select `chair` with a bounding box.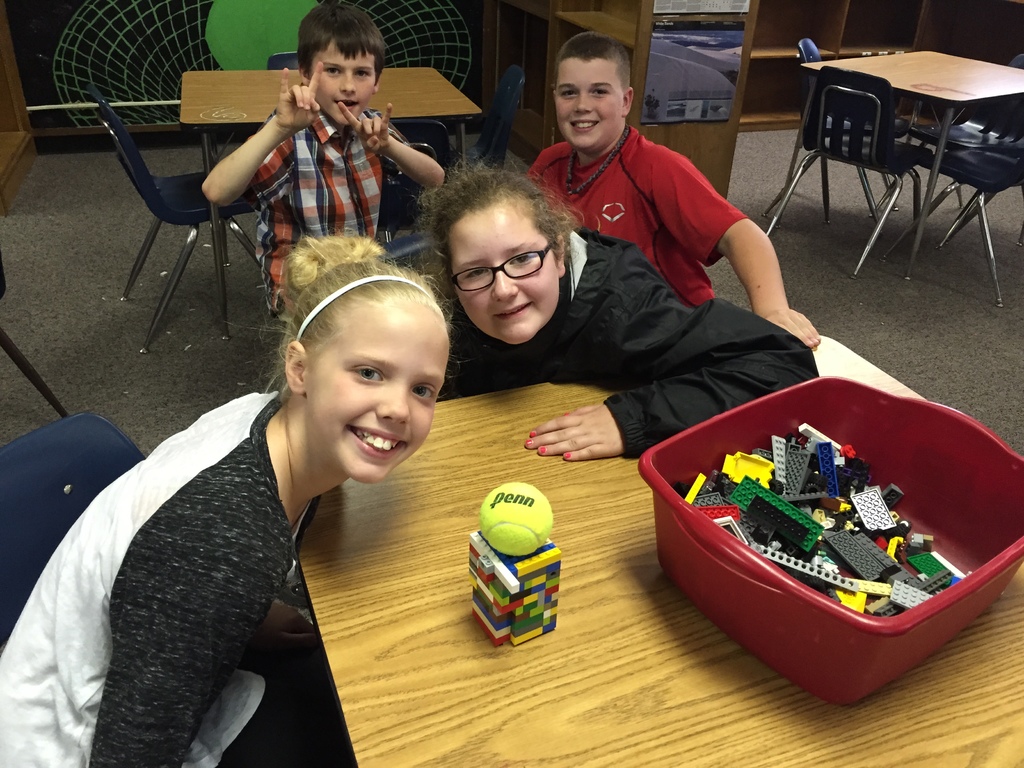
region(769, 32, 918, 221).
